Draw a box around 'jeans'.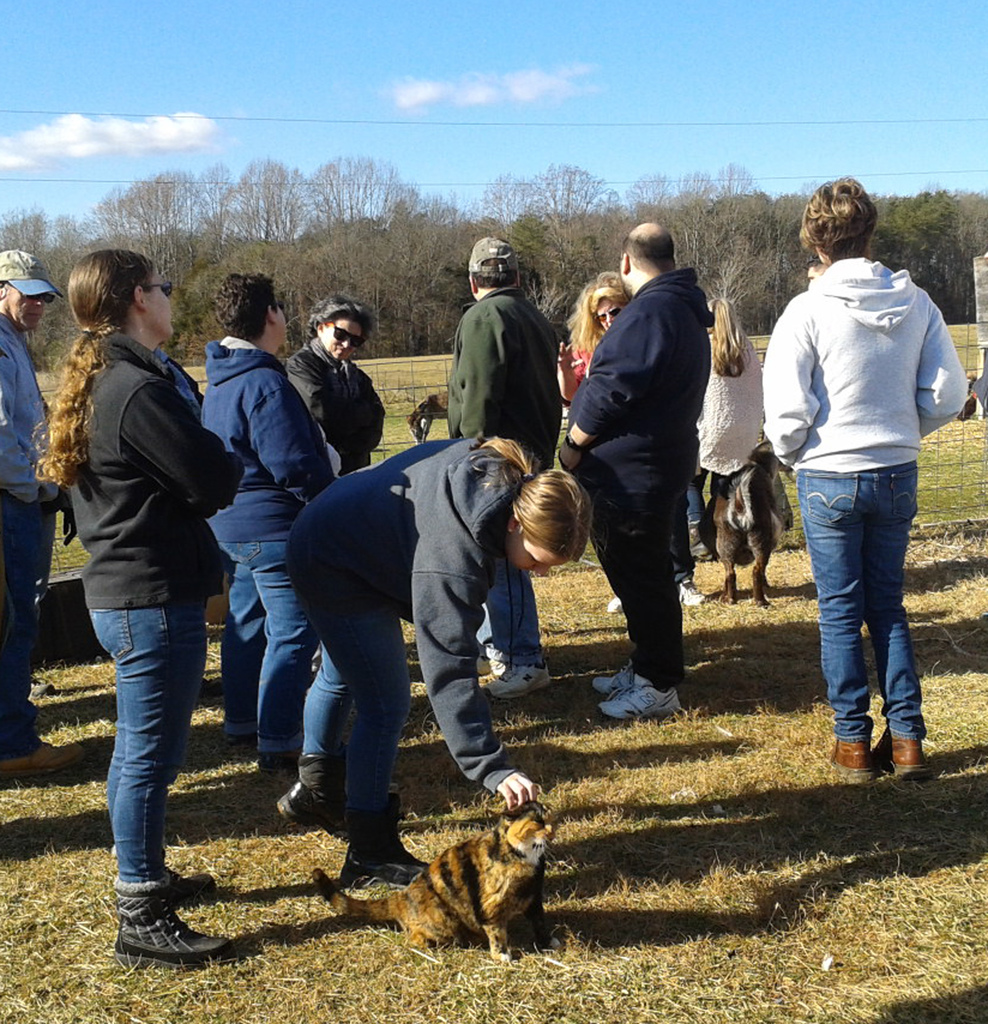
<region>799, 441, 939, 769</region>.
